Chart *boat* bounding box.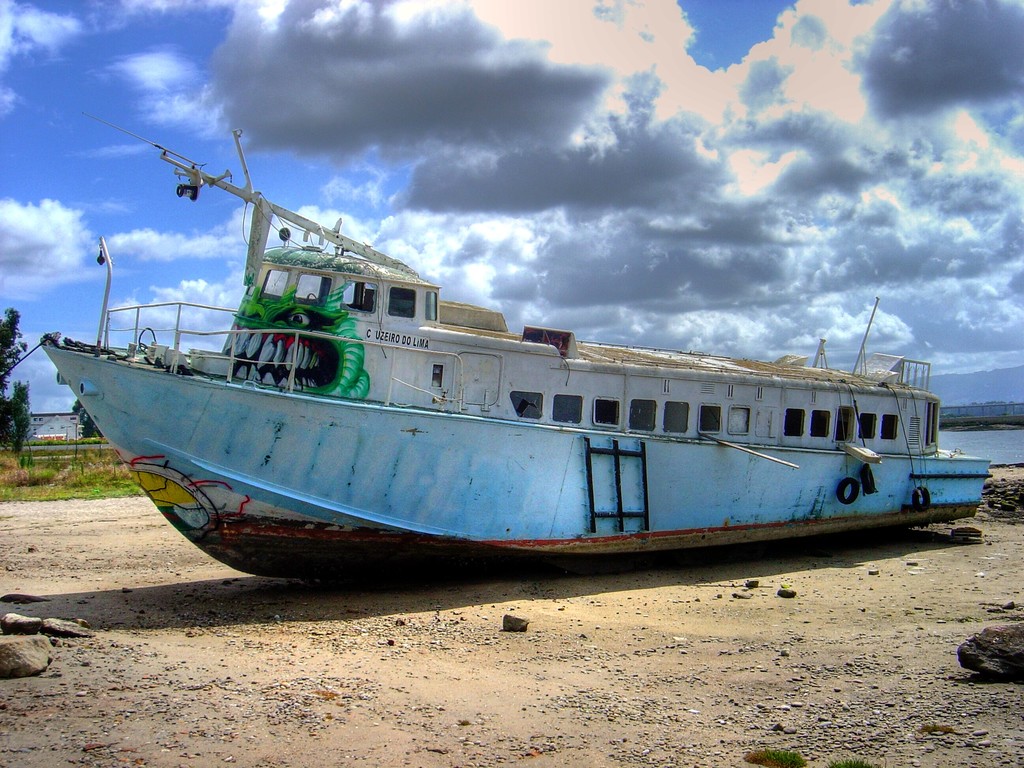
Charted: 29:120:986:562.
